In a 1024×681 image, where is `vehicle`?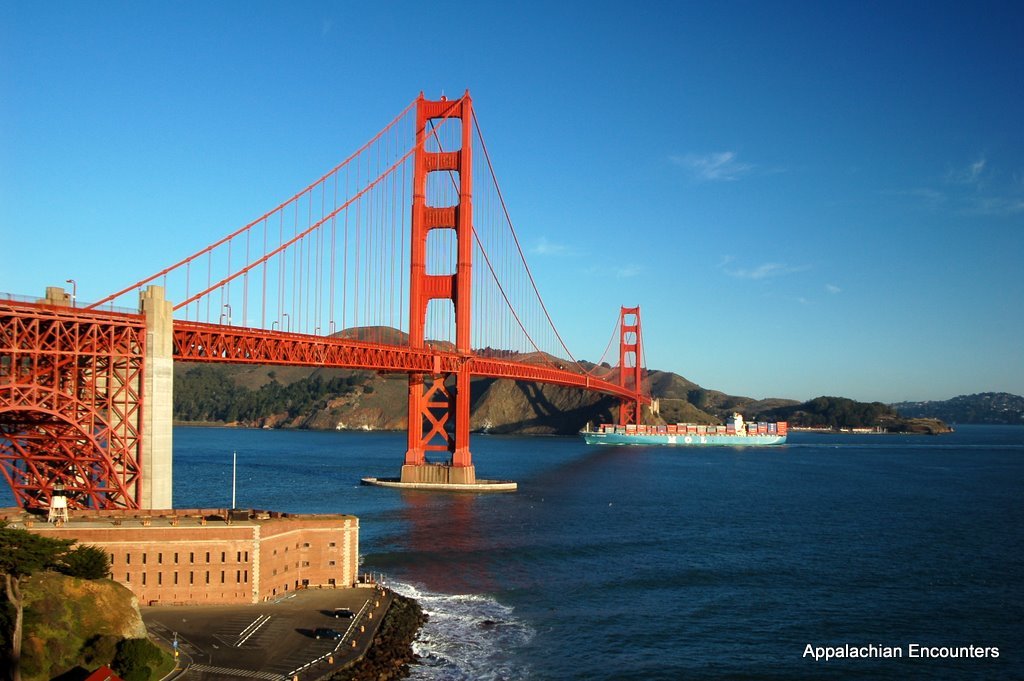
region(317, 619, 340, 643).
